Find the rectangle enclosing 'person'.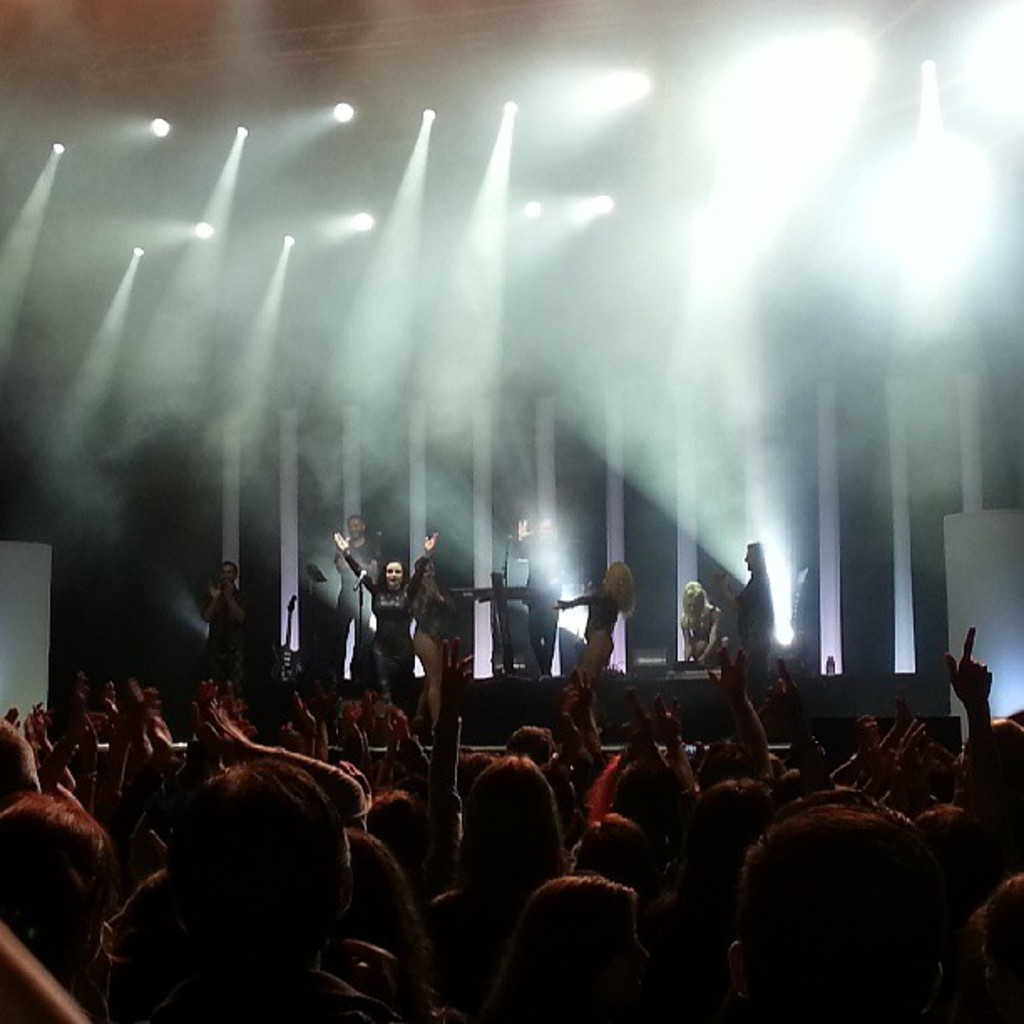
[x1=716, y1=540, x2=771, y2=703].
